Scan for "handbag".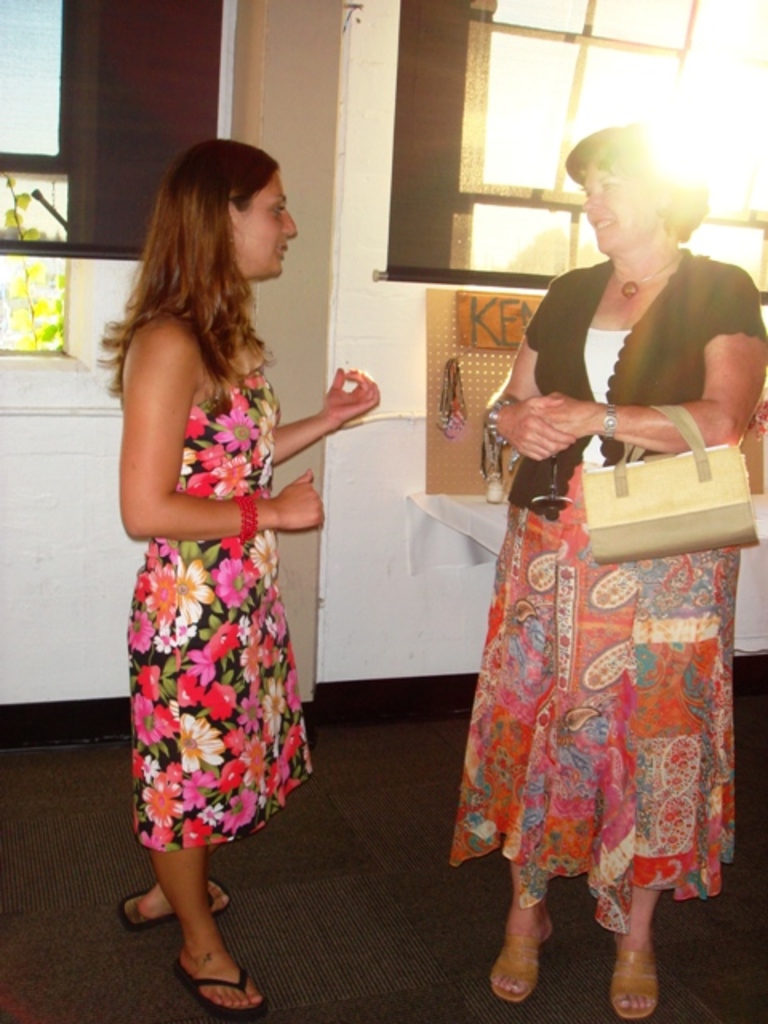
Scan result: Rect(582, 403, 763, 565).
